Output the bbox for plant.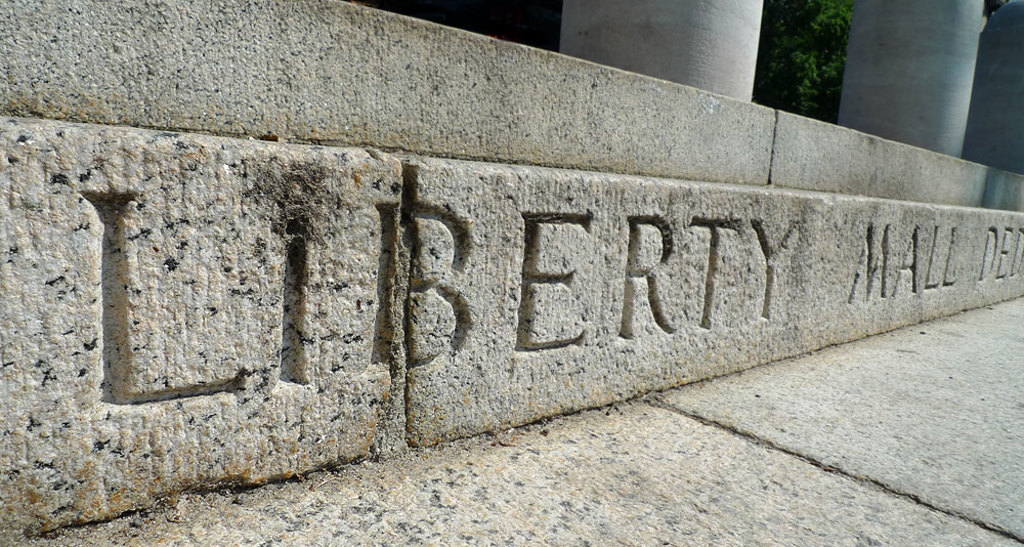
[x1=757, y1=0, x2=852, y2=124].
